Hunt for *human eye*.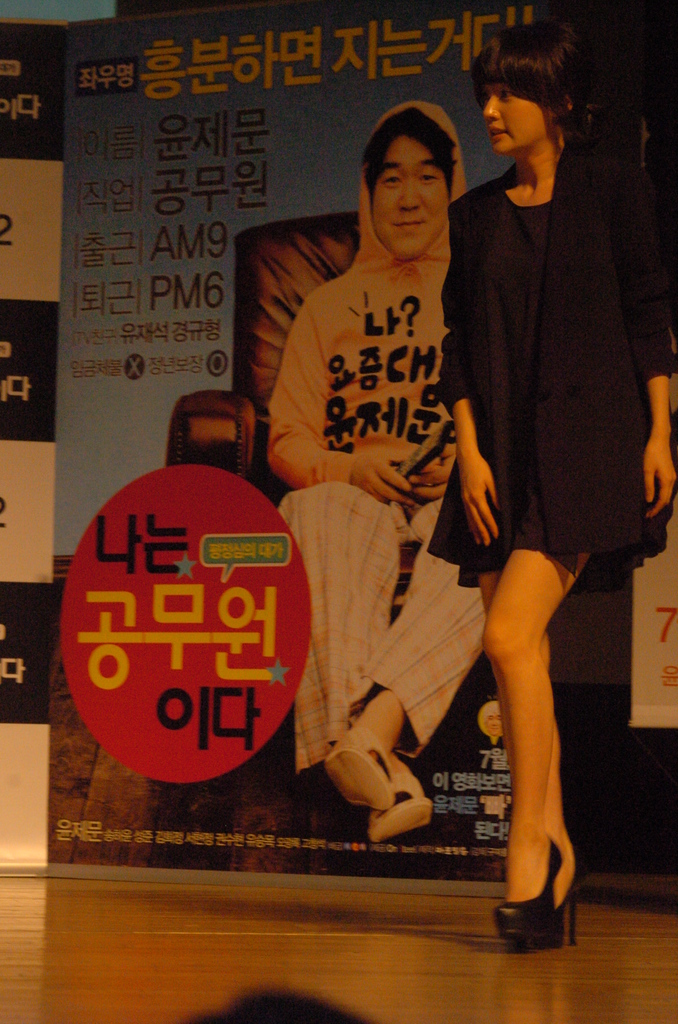
Hunted down at left=382, top=170, right=407, bottom=188.
